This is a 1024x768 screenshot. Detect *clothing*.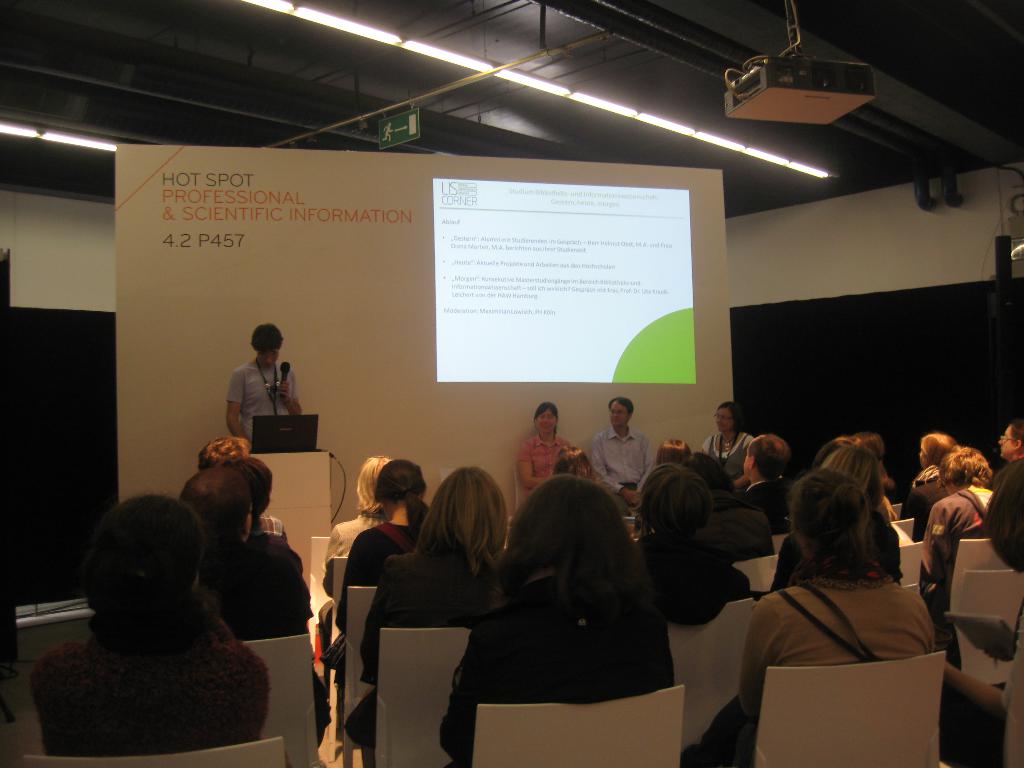
box(731, 474, 796, 536).
